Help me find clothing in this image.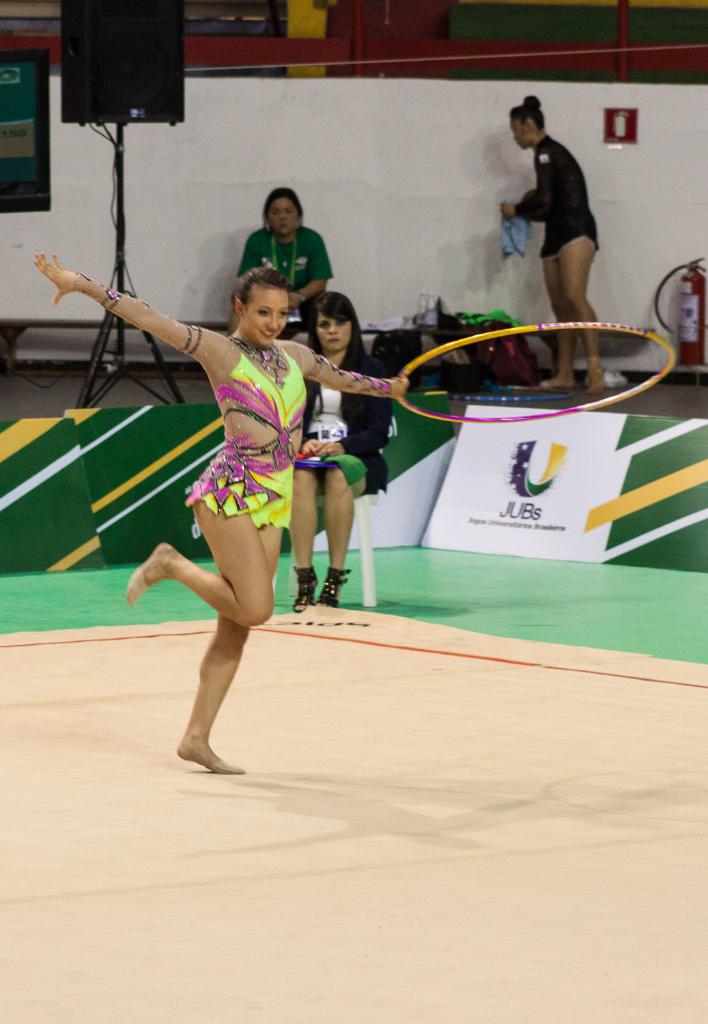
Found it: x1=242 y1=225 x2=336 y2=290.
